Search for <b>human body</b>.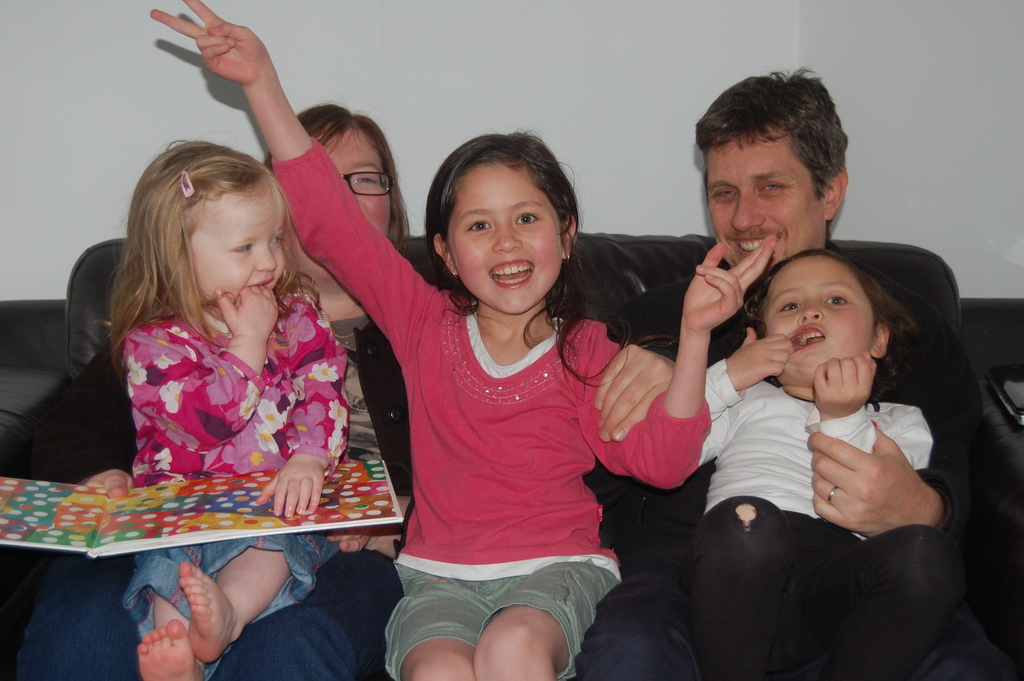
Found at (x1=12, y1=108, x2=403, y2=679).
